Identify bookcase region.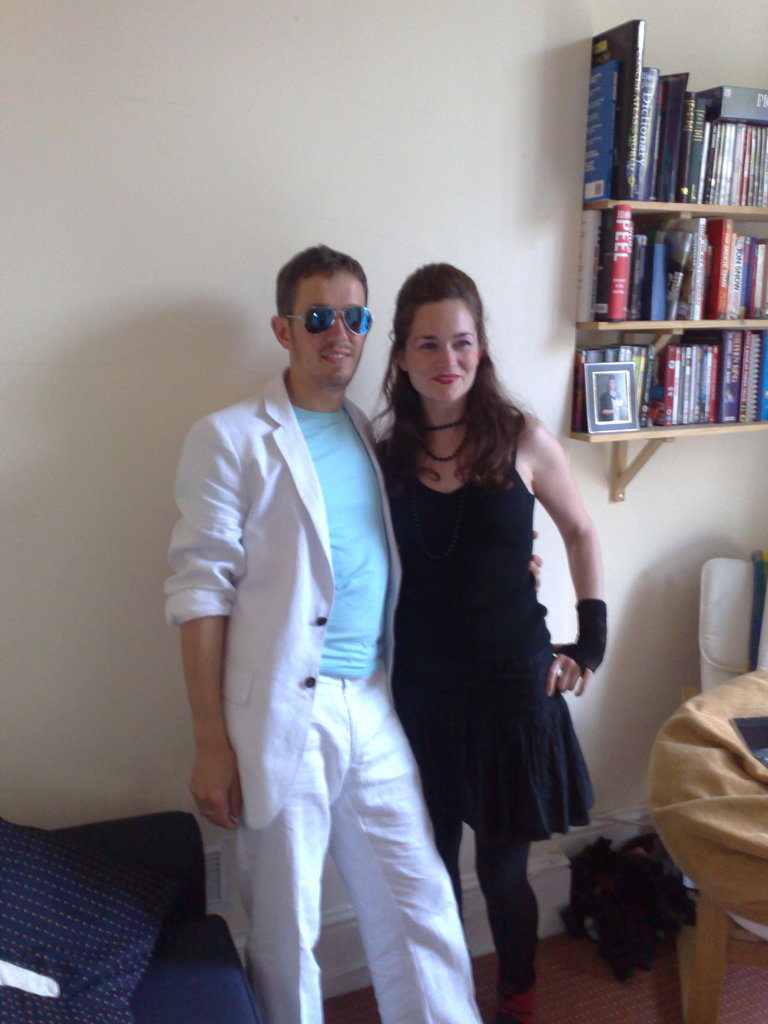
Region: (561,17,767,505).
